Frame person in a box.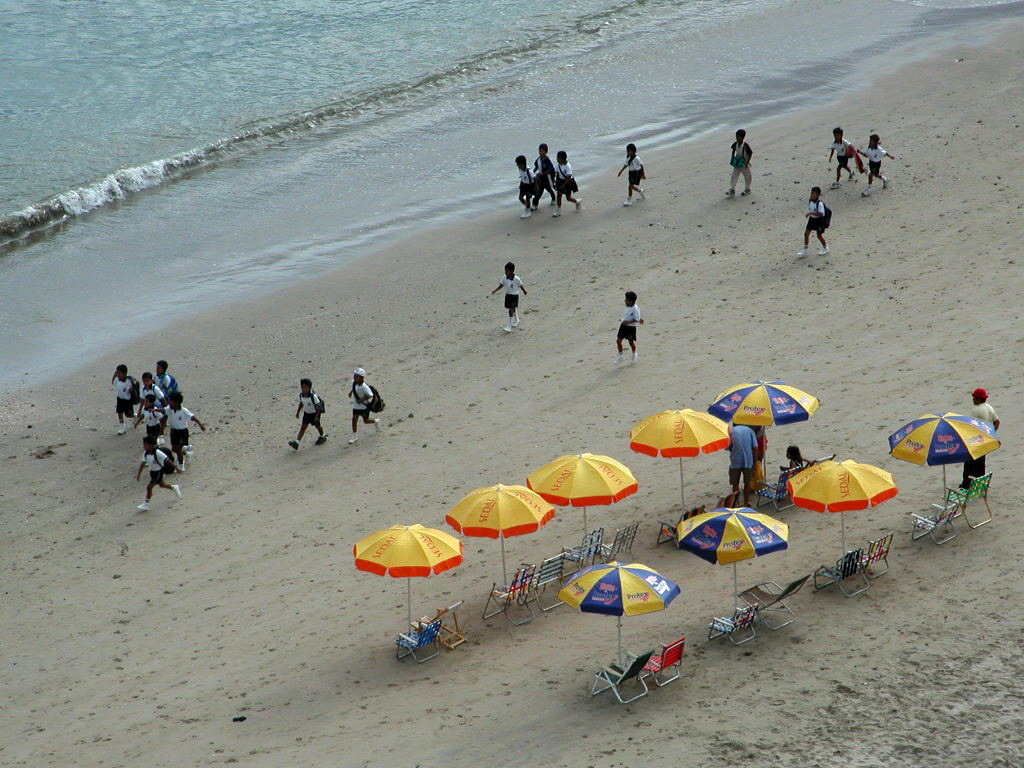
766, 448, 820, 497.
